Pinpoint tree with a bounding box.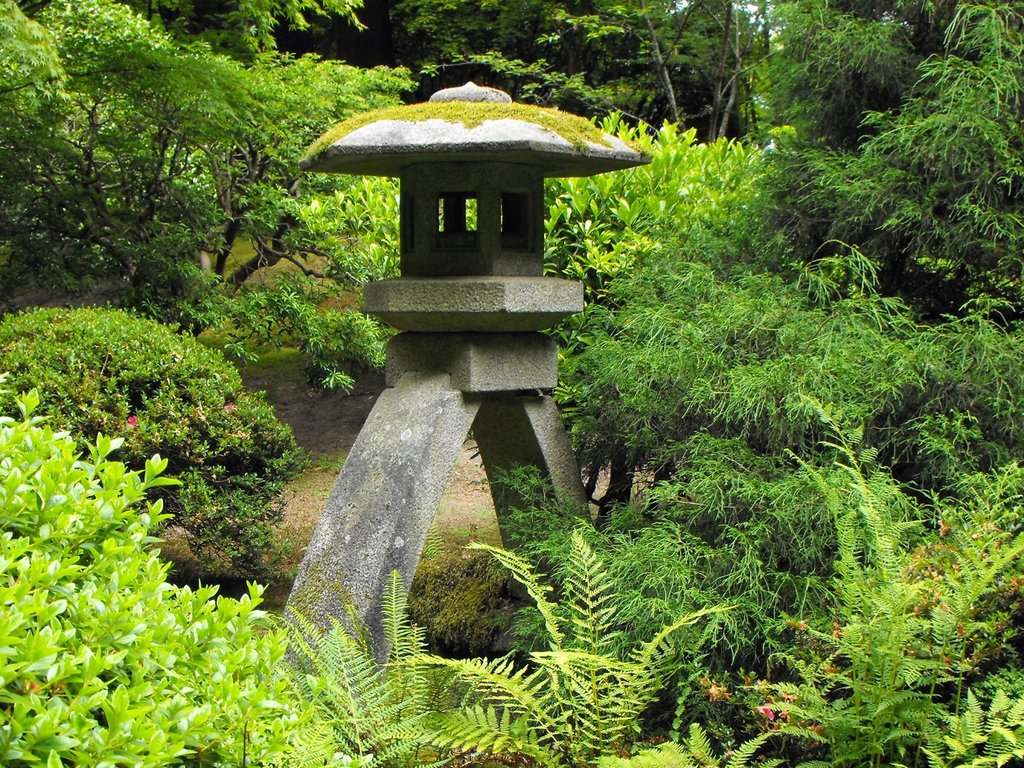
{"x1": 385, "y1": 2, "x2": 671, "y2": 116}.
